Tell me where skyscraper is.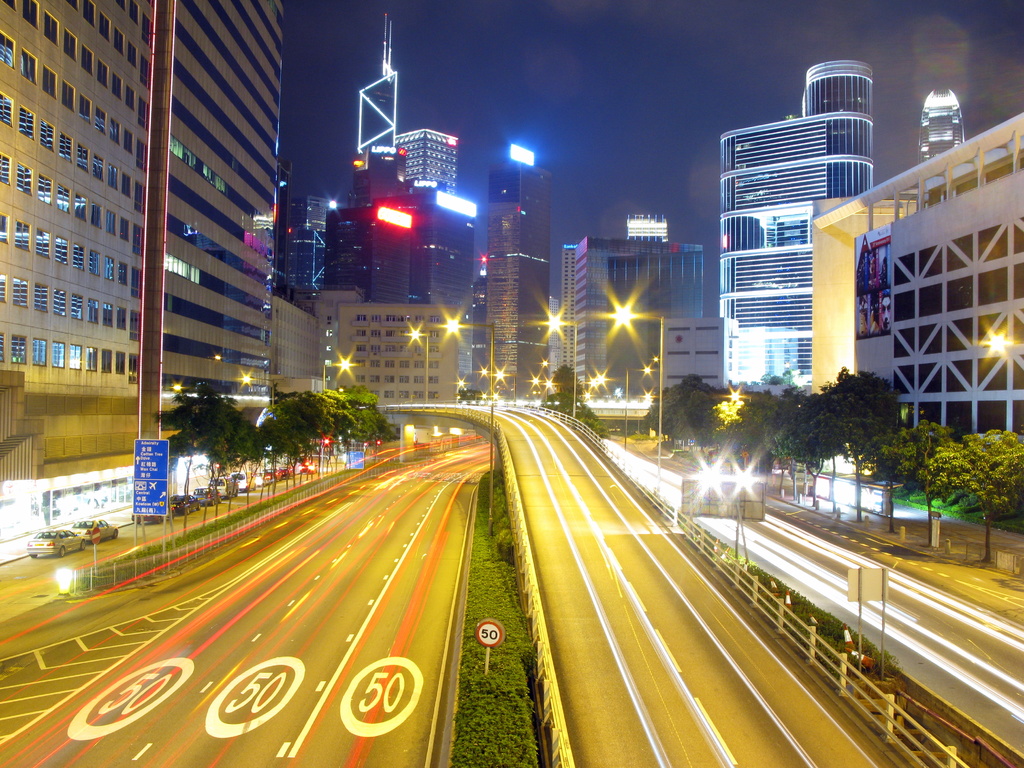
skyscraper is at [470, 161, 550, 398].
